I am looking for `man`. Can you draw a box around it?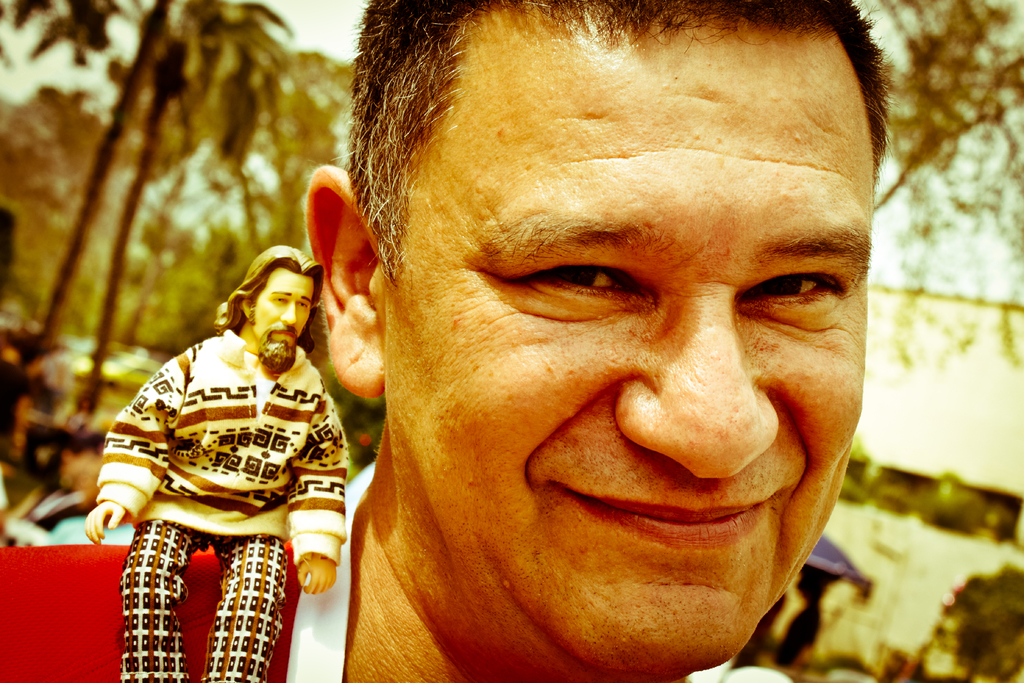
Sure, the bounding box is [left=0, top=0, right=894, bottom=682].
